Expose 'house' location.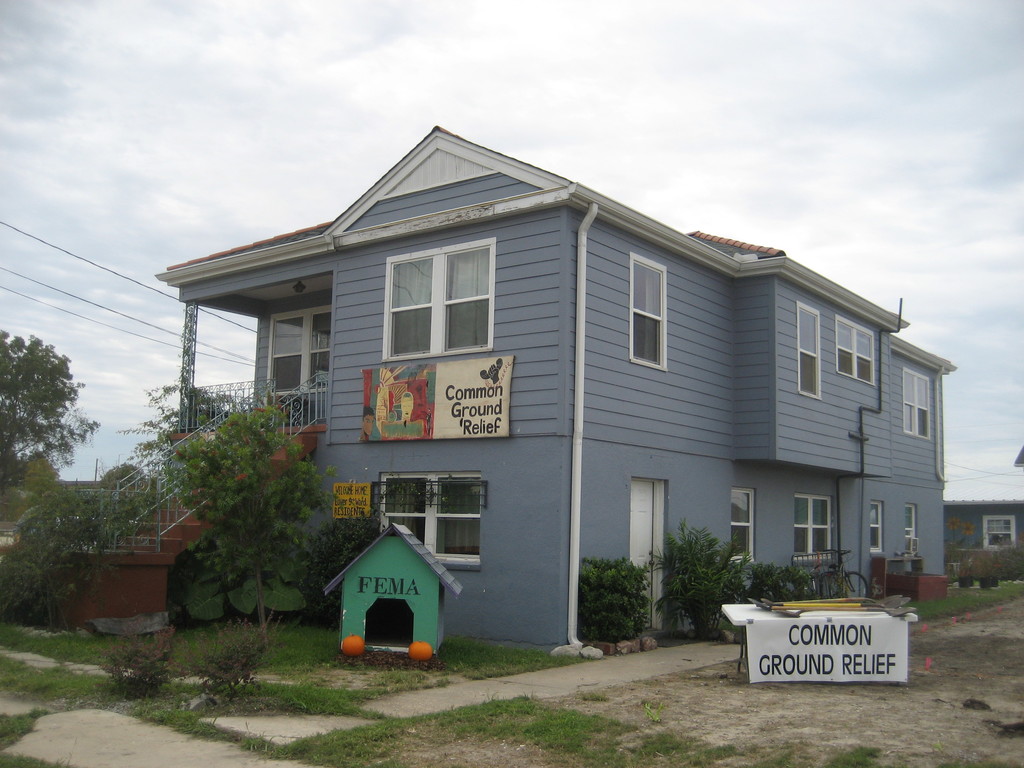
Exposed at (x1=40, y1=126, x2=957, y2=650).
